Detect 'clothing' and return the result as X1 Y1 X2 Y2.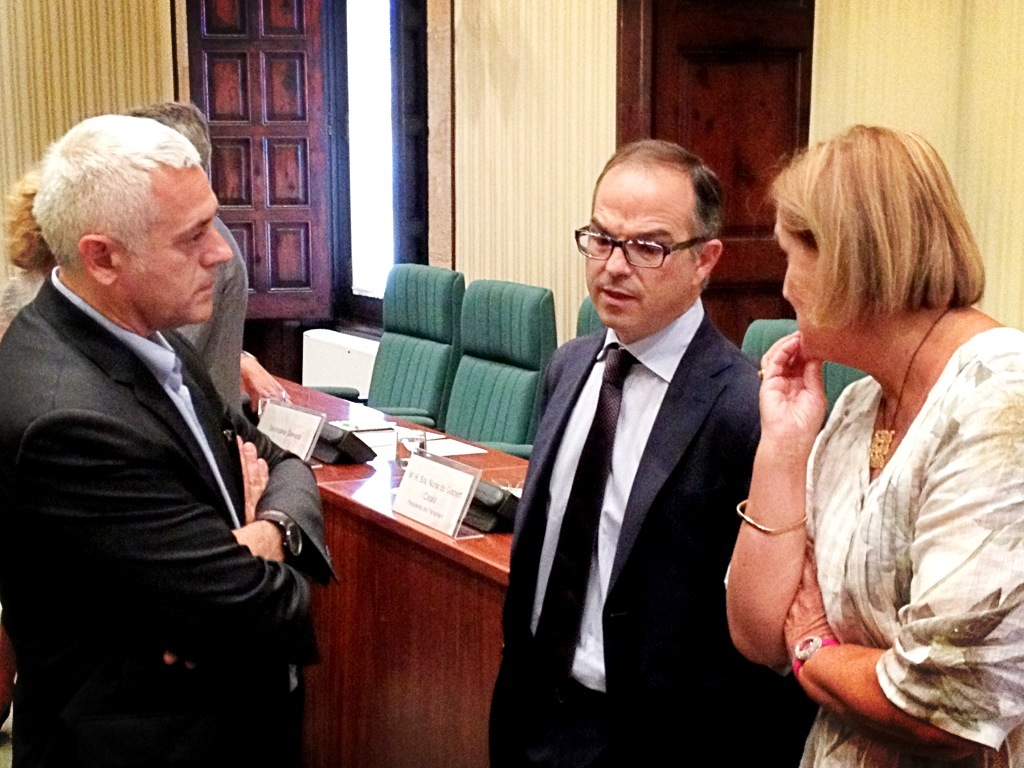
787 272 1014 748.
